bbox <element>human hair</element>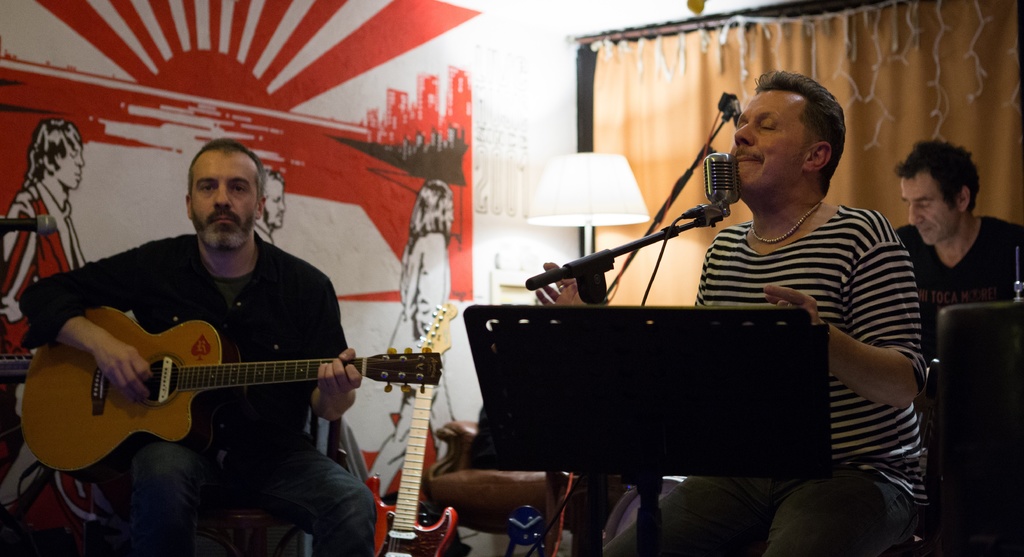
[left=739, top=69, right=850, bottom=192]
